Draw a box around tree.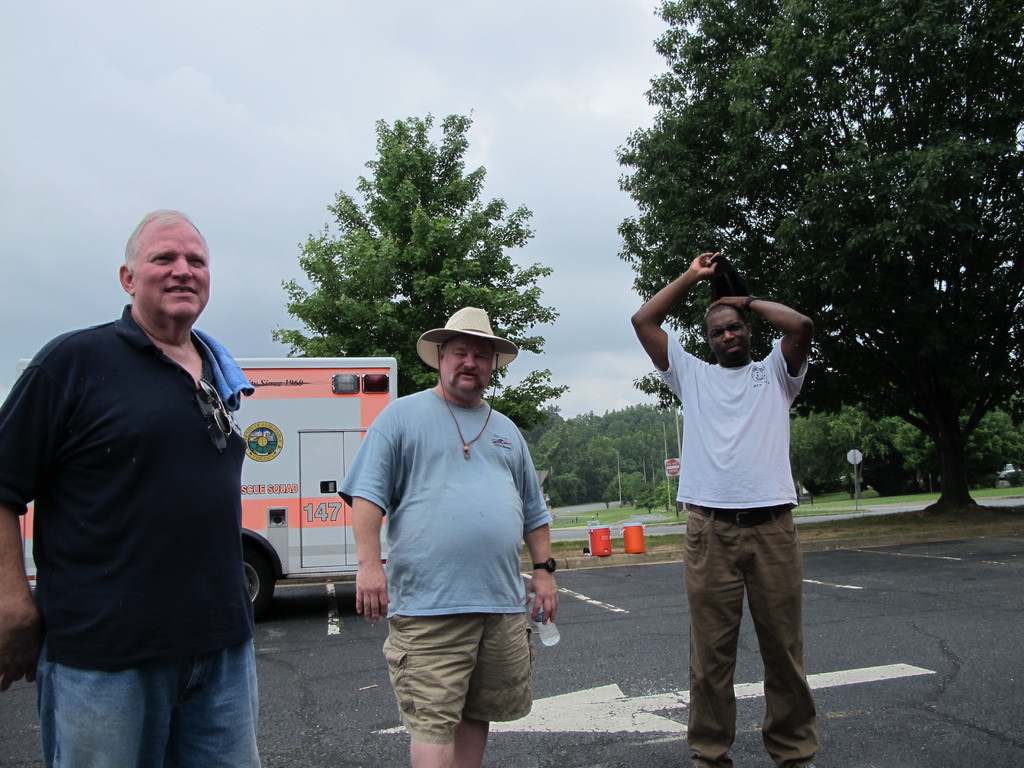
x1=641 y1=0 x2=1023 y2=504.
